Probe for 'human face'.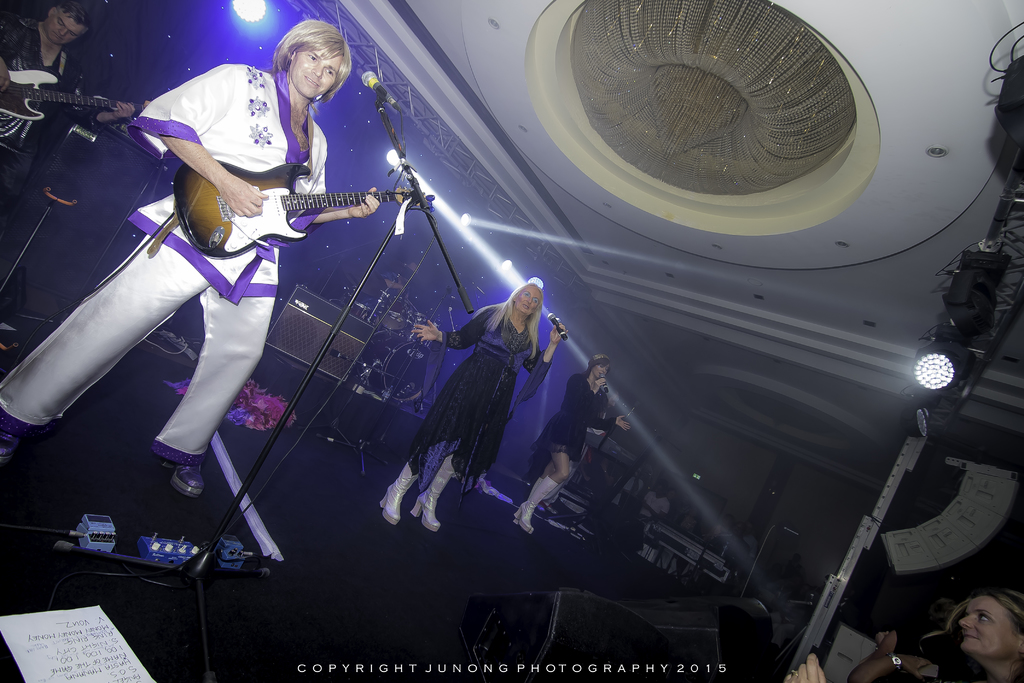
Probe result: (left=291, top=40, right=340, bottom=100).
